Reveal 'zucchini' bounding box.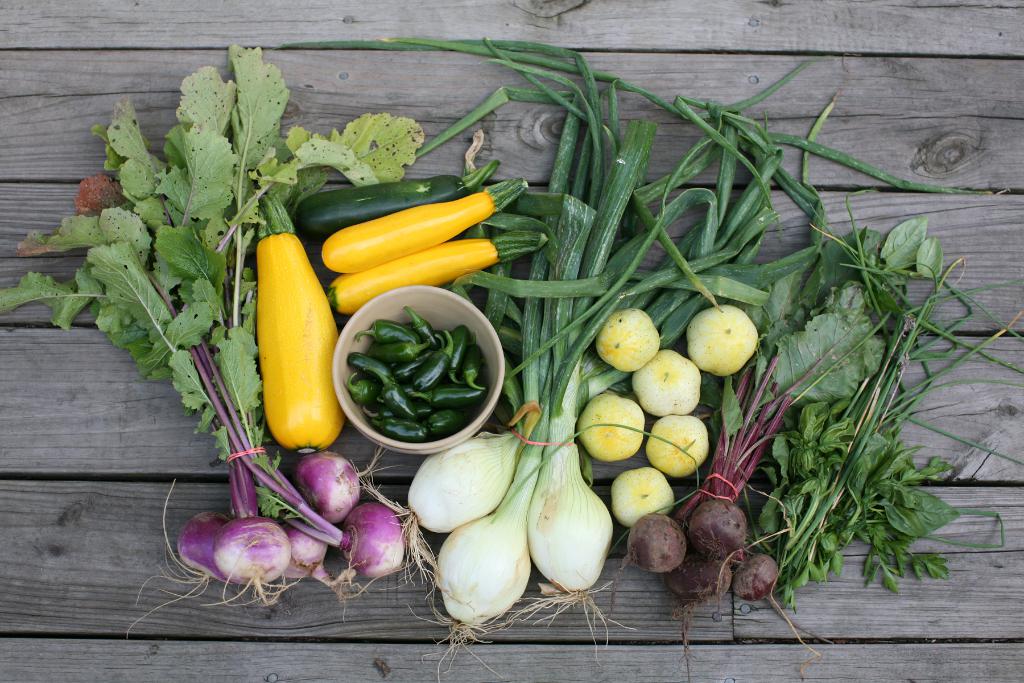
Revealed: {"left": 321, "top": 173, "right": 527, "bottom": 268}.
